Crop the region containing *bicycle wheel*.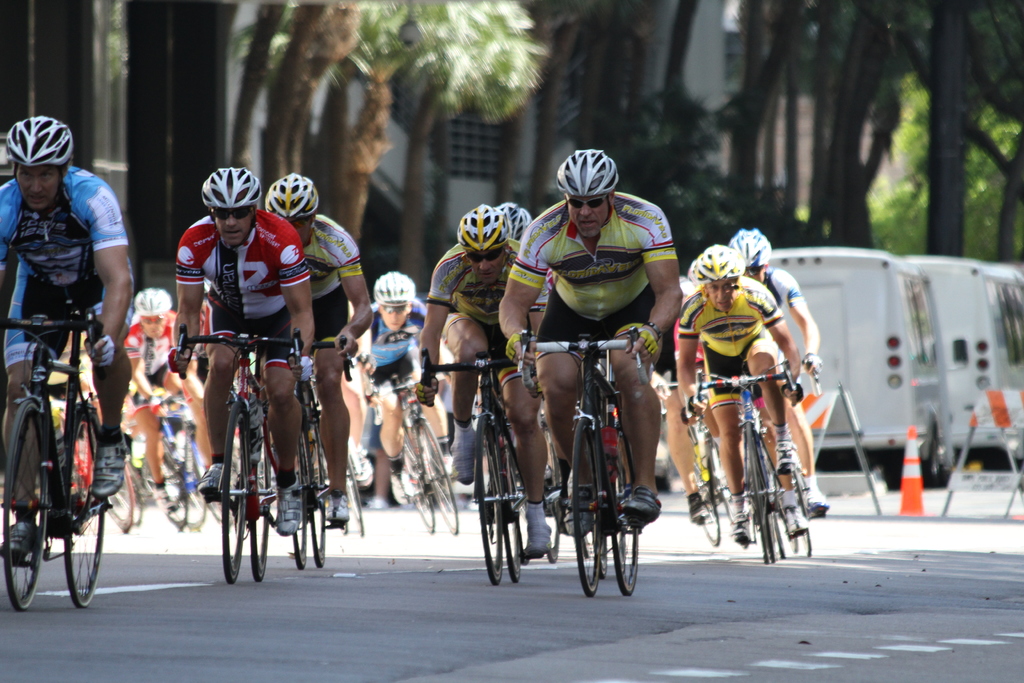
Crop region: locate(309, 424, 328, 568).
